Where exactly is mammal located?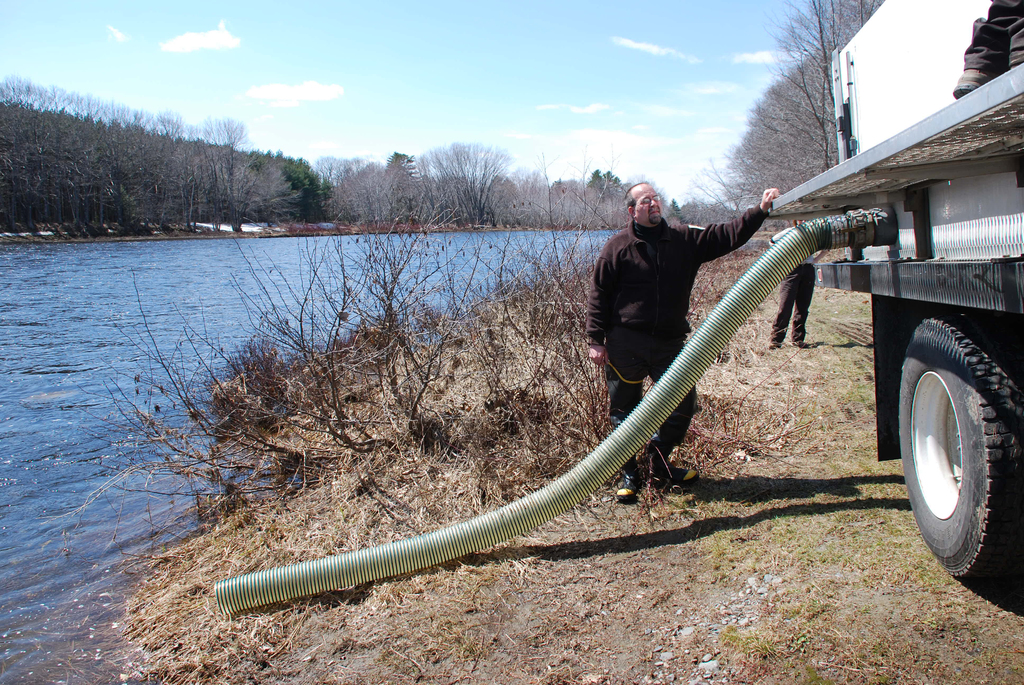
Its bounding box is [950, 0, 1023, 100].
